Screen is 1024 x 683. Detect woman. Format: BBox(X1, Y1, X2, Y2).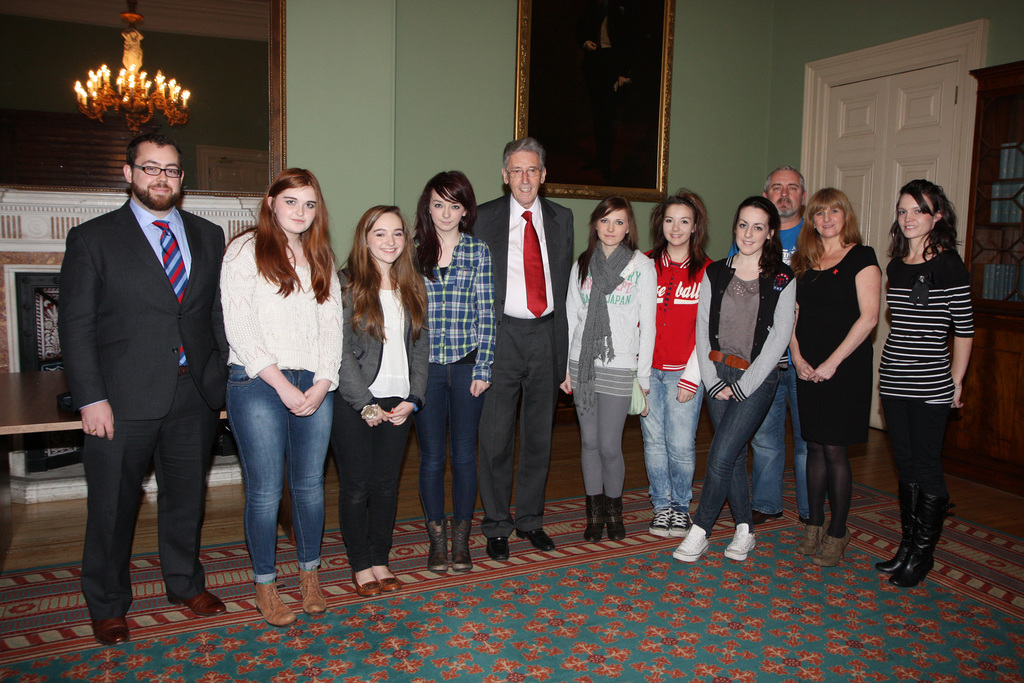
BBox(791, 188, 882, 566).
